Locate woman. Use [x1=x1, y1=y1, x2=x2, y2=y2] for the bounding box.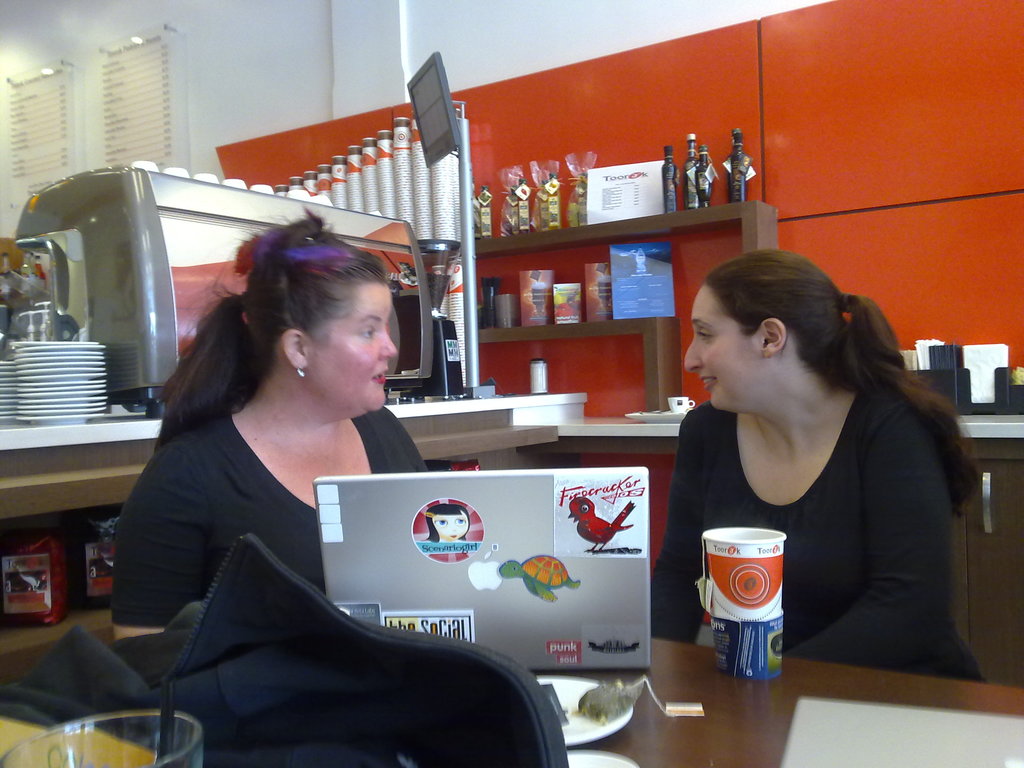
[x1=100, y1=204, x2=435, y2=647].
